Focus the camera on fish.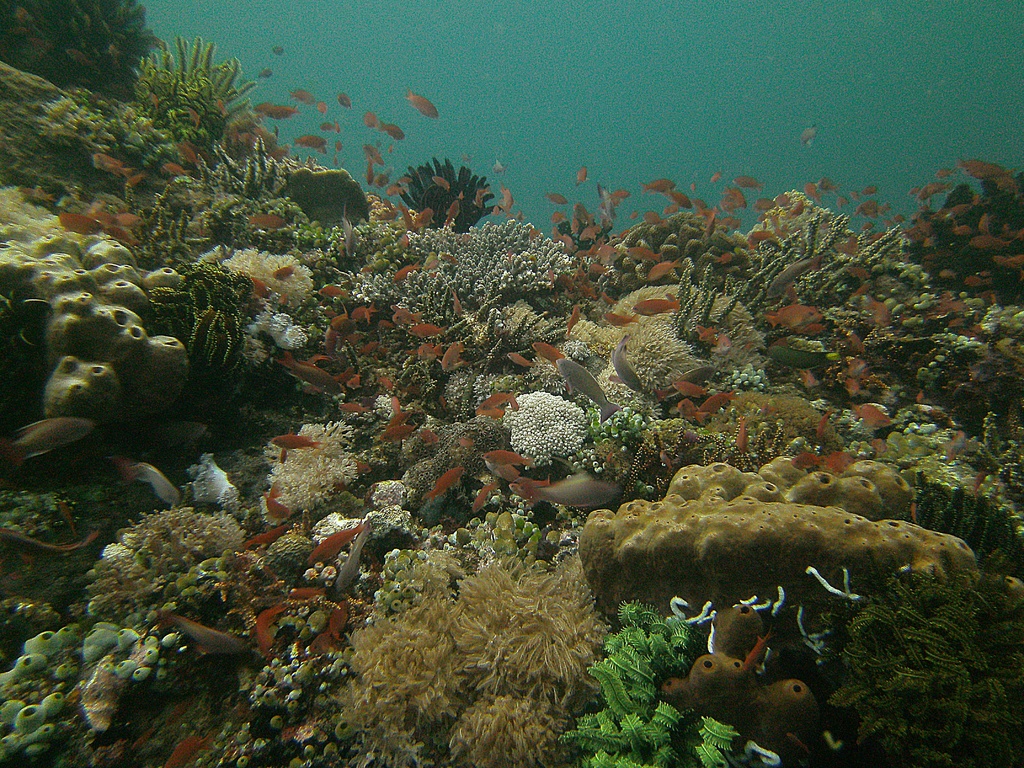
Focus region: pyautogui.locateOnScreen(289, 591, 326, 602).
